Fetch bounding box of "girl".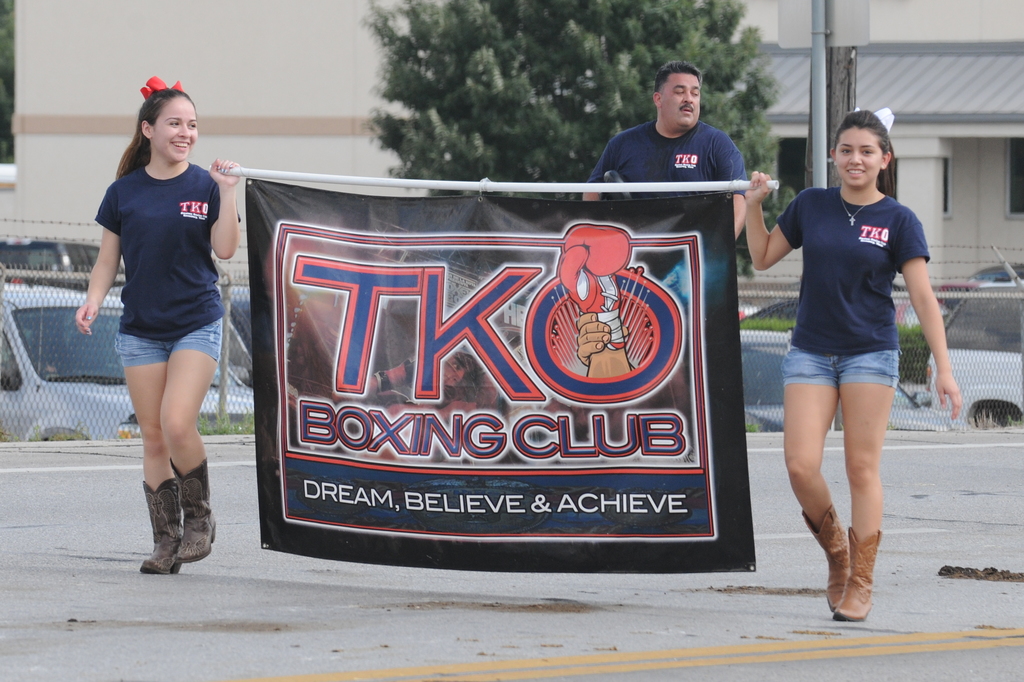
Bbox: rect(742, 105, 962, 621).
